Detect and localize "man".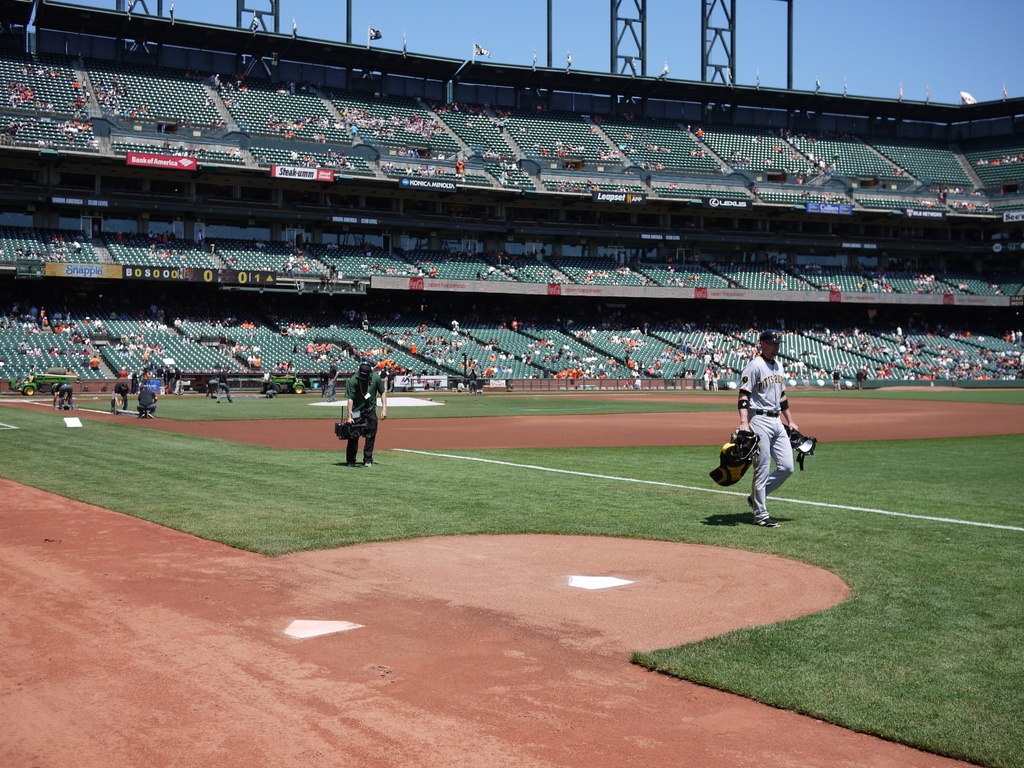
Localized at x1=207, y1=72, x2=218, y2=87.
